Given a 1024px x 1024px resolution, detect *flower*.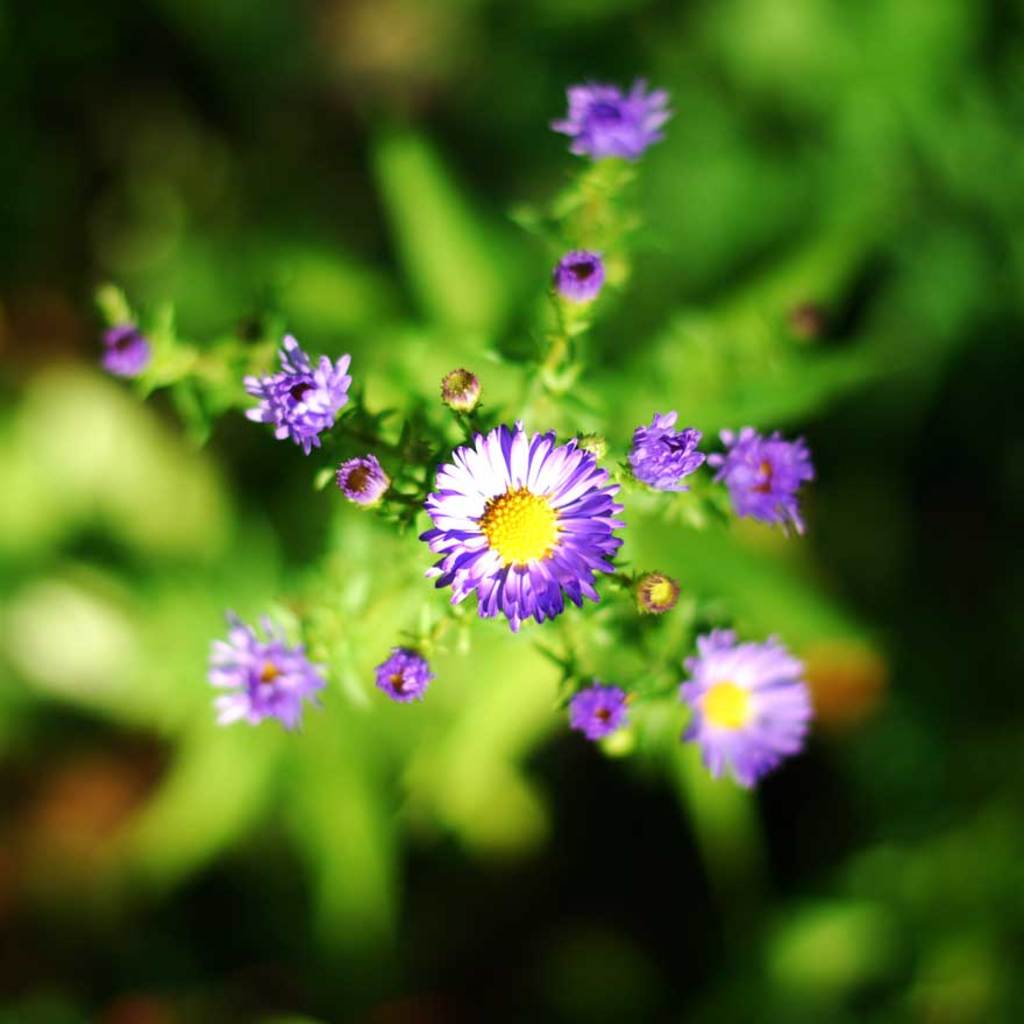
region(671, 626, 816, 794).
